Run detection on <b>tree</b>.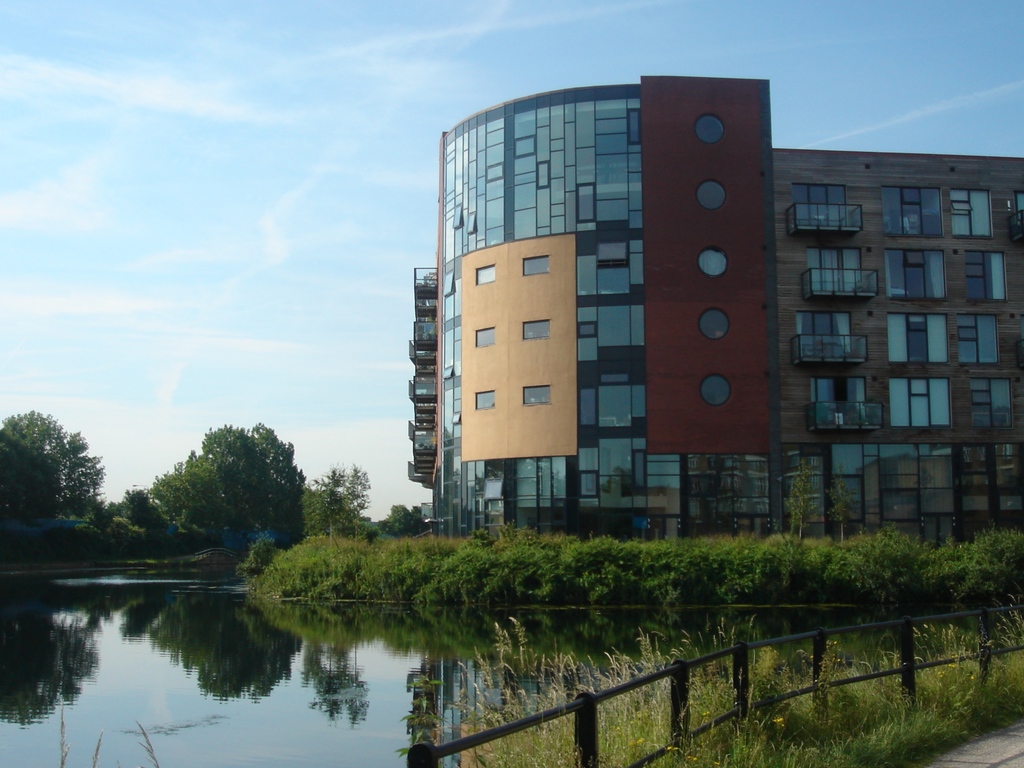
Result: 337,463,377,537.
